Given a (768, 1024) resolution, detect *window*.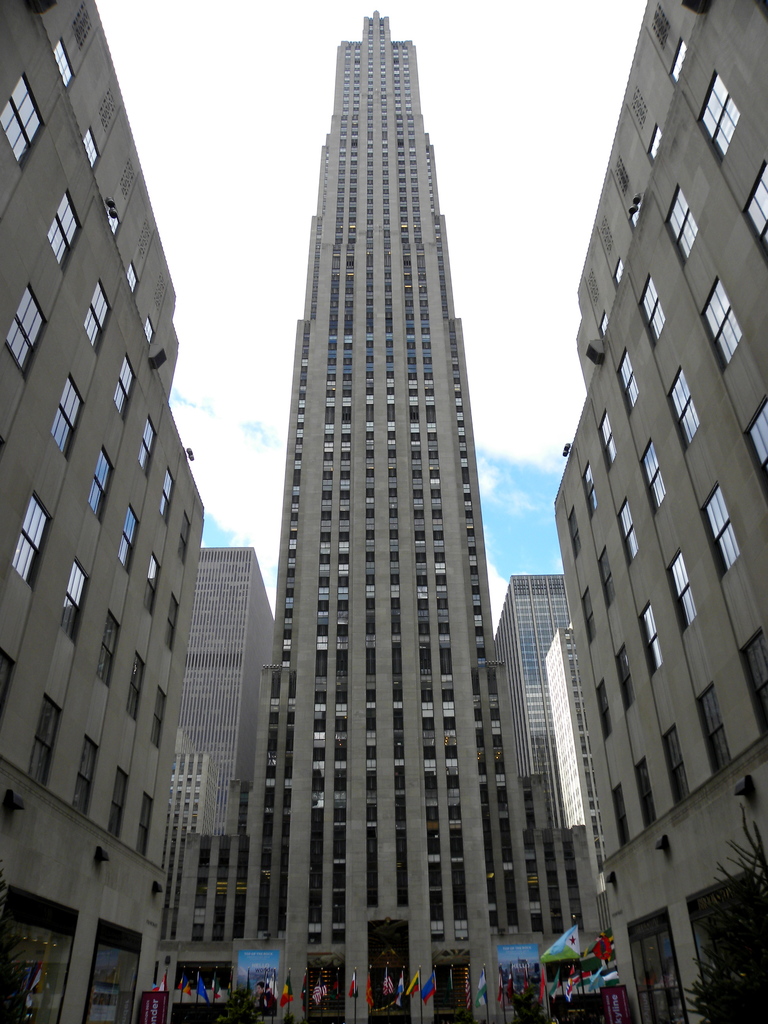
left=77, top=127, right=98, bottom=167.
